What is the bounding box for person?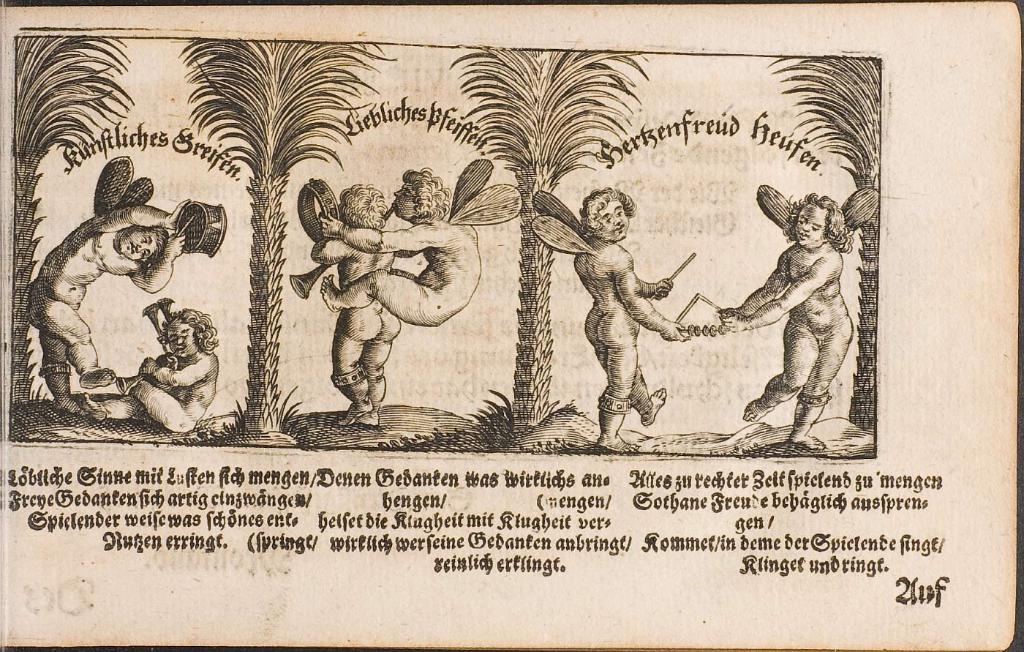
l=306, t=190, r=395, b=430.
